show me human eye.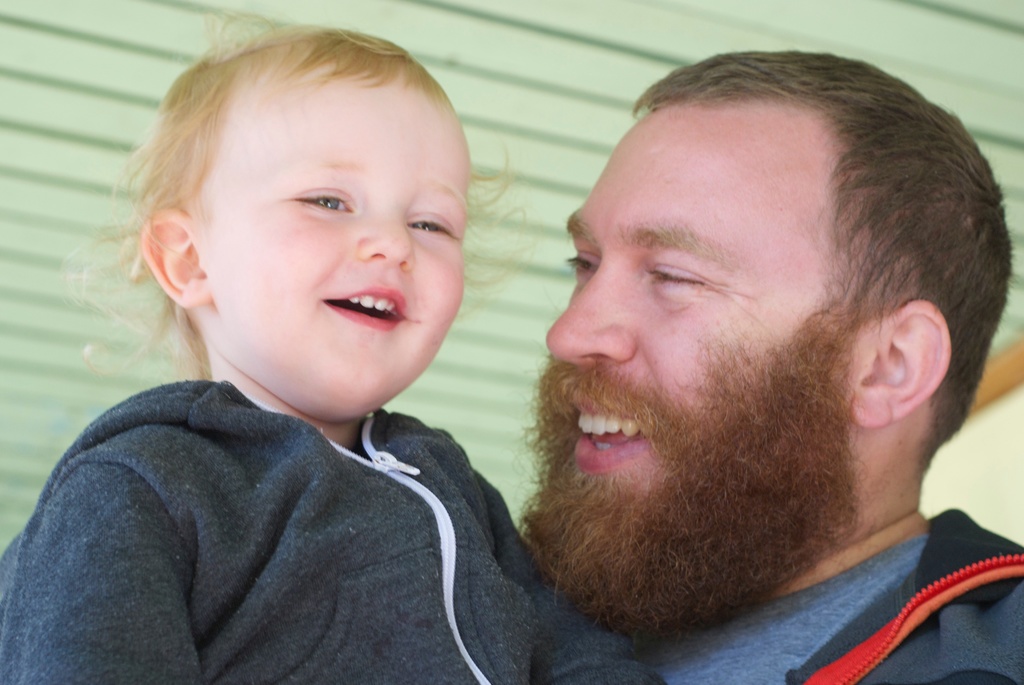
human eye is here: box(563, 242, 598, 279).
